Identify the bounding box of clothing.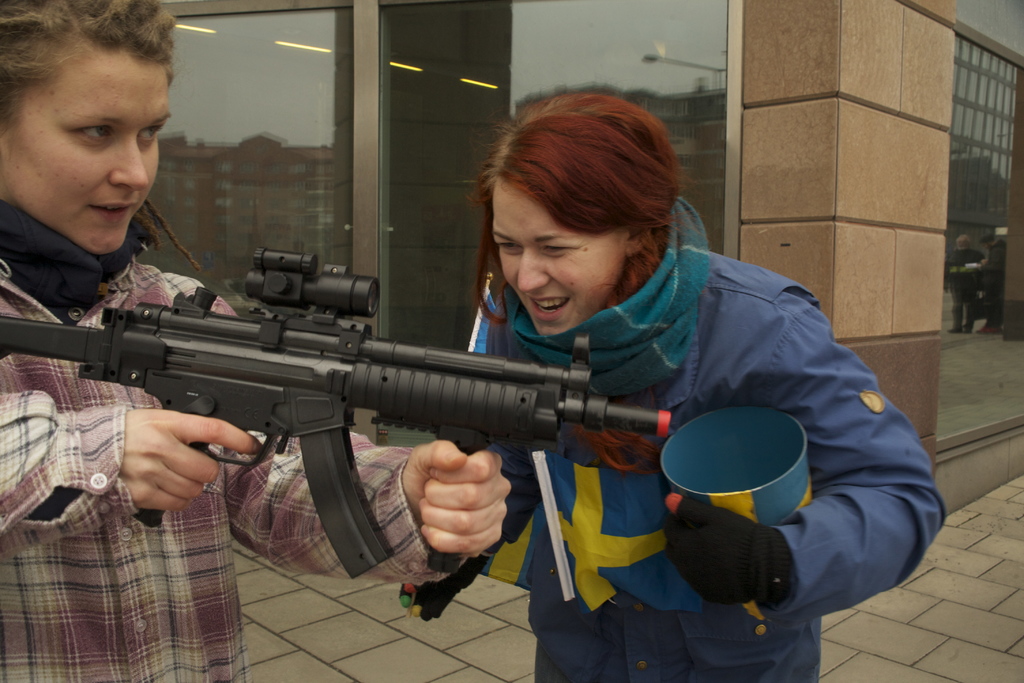
rect(454, 211, 910, 666).
